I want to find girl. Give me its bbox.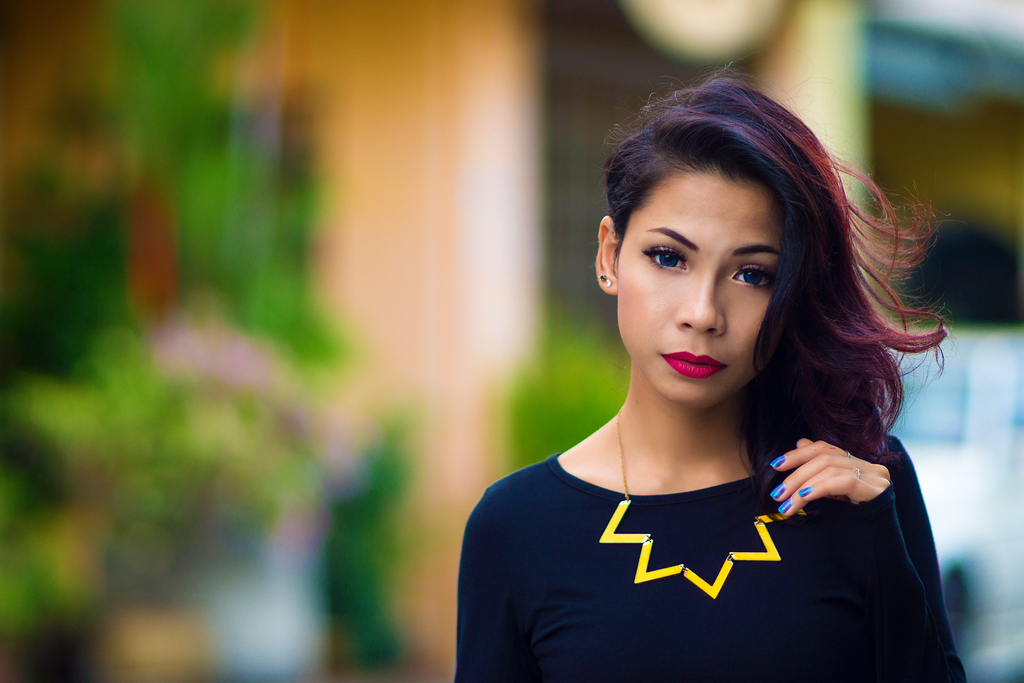
452:79:951:680.
